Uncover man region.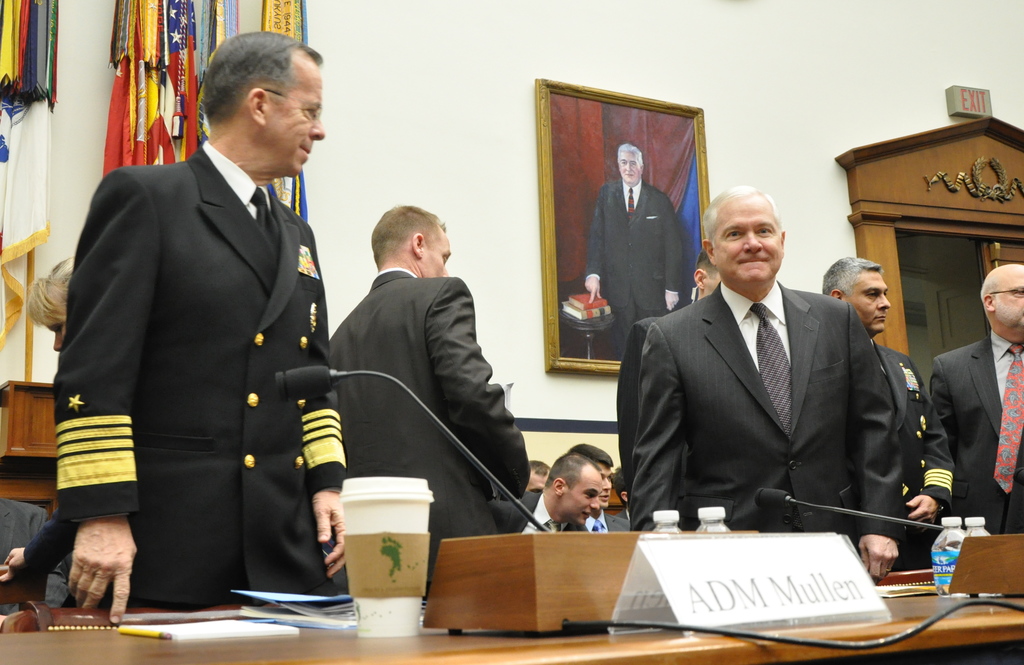
Uncovered: (63,0,340,632).
